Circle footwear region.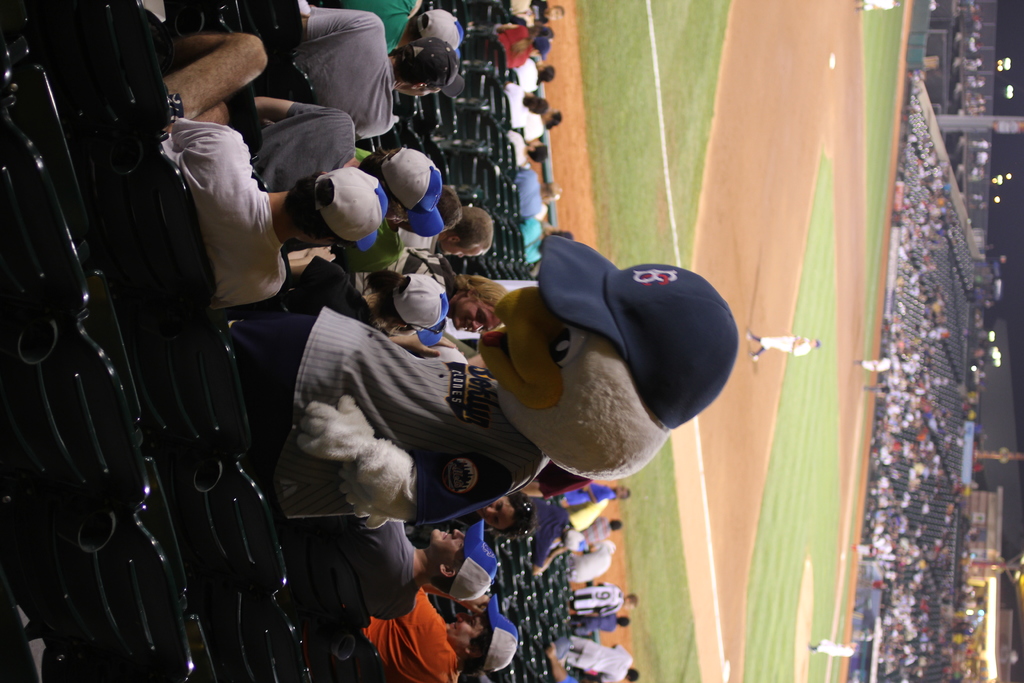
Region: {"left": 808, "top": 643, "right": 817, "bottom": 650}.
